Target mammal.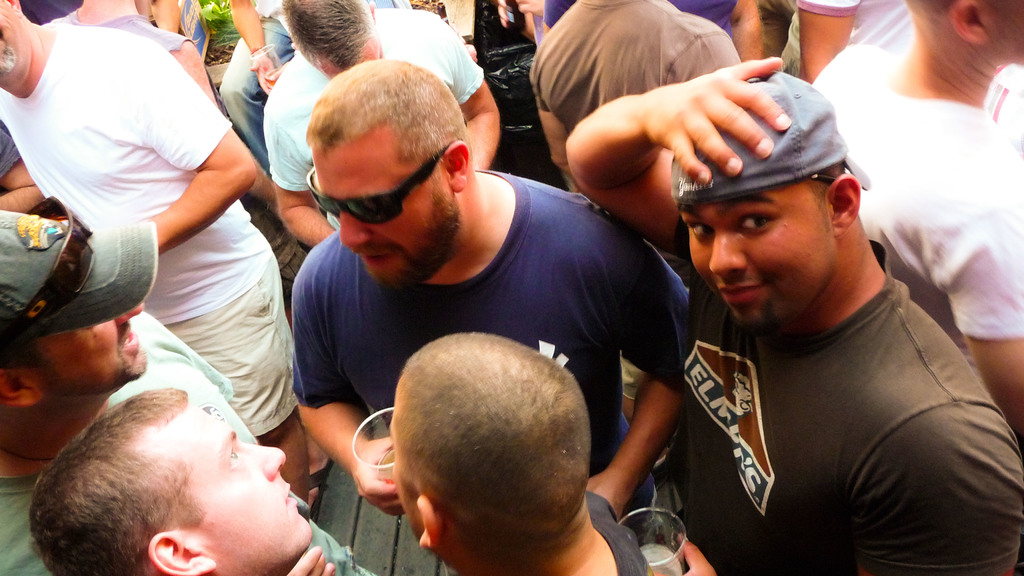
Target region: (x1=42, y1=0, x2=219, y2=104).
